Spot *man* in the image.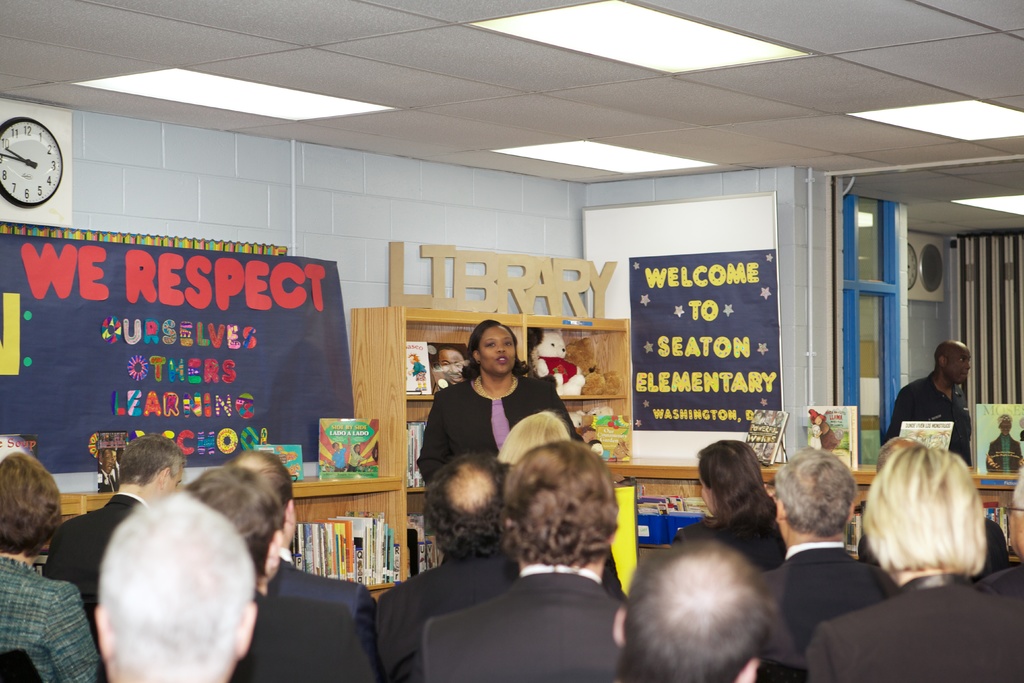
*man* found at {"left": 776, "top": 445, "right": 894, "bottom": 673}.
